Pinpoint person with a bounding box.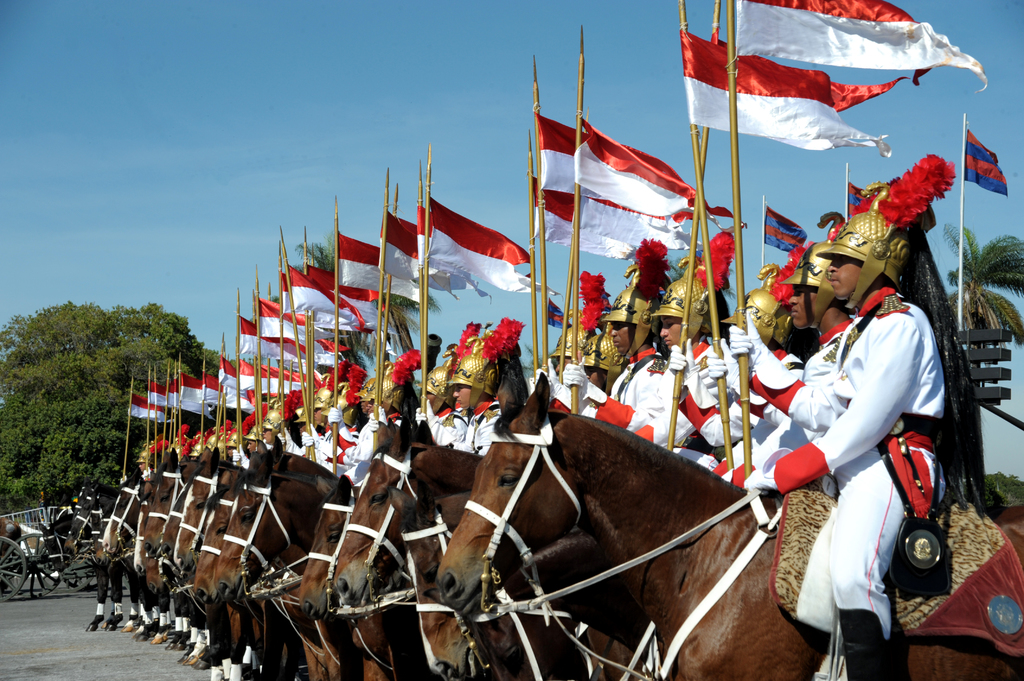
(left=386, top=351, right=413, bottom=435).
